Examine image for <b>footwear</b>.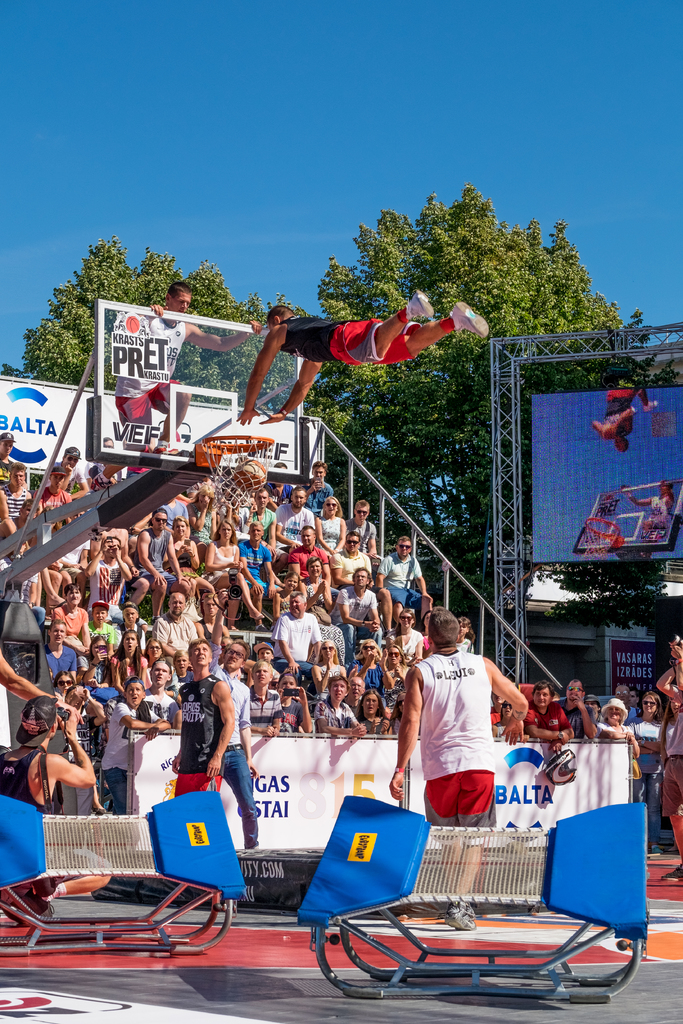
Examination result: pyautogui.locateOnScreen(22, 889, 59, 922).
